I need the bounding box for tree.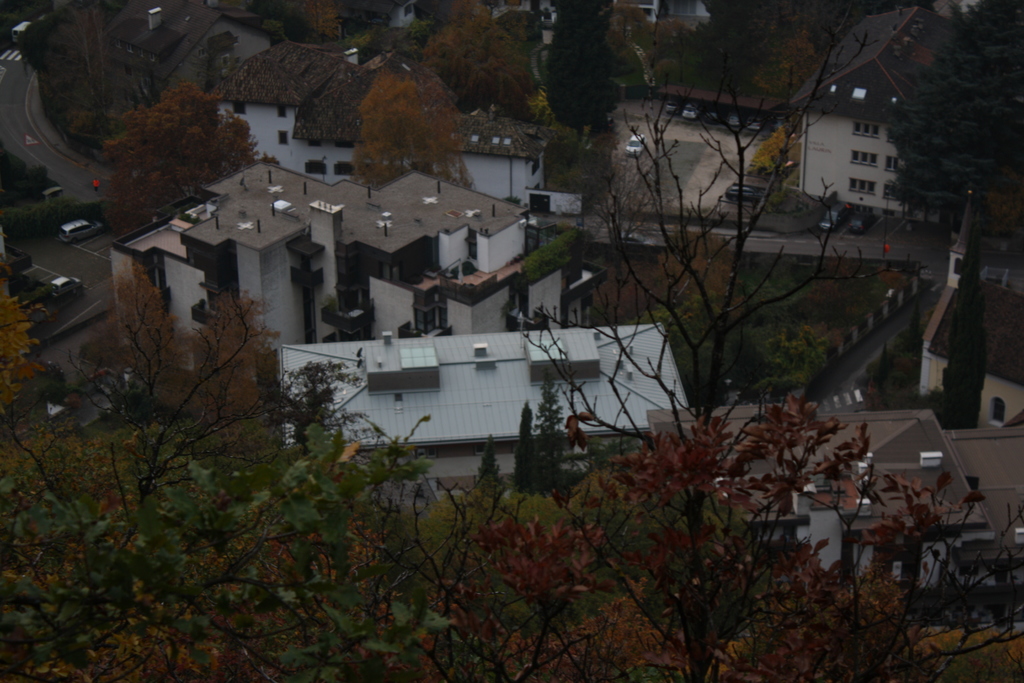
Here it is: [left=756, top=120, right=806, bottom=176].
